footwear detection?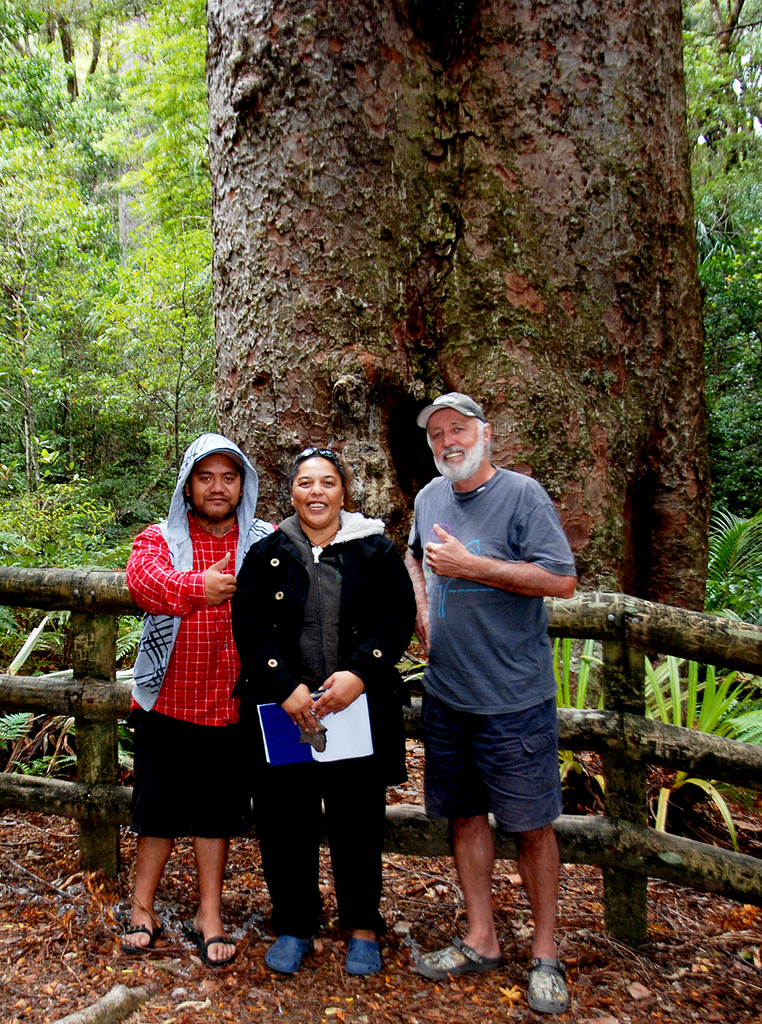
bbox(113, 911, 164, 951)
